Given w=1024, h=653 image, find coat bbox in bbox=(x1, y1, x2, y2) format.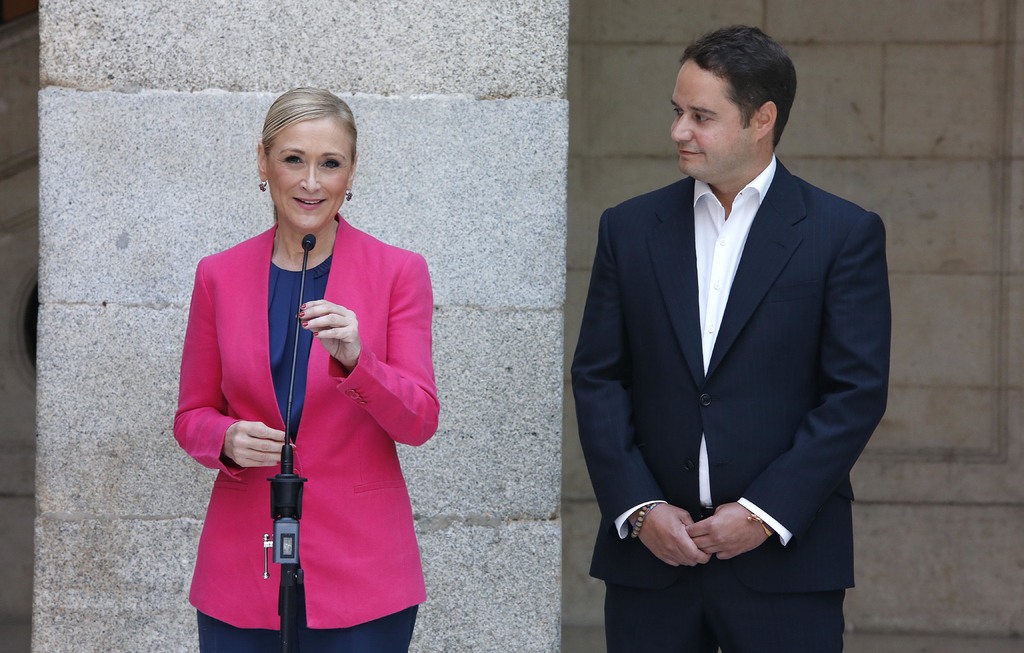
bbox=(569, 166, 893, 614).
